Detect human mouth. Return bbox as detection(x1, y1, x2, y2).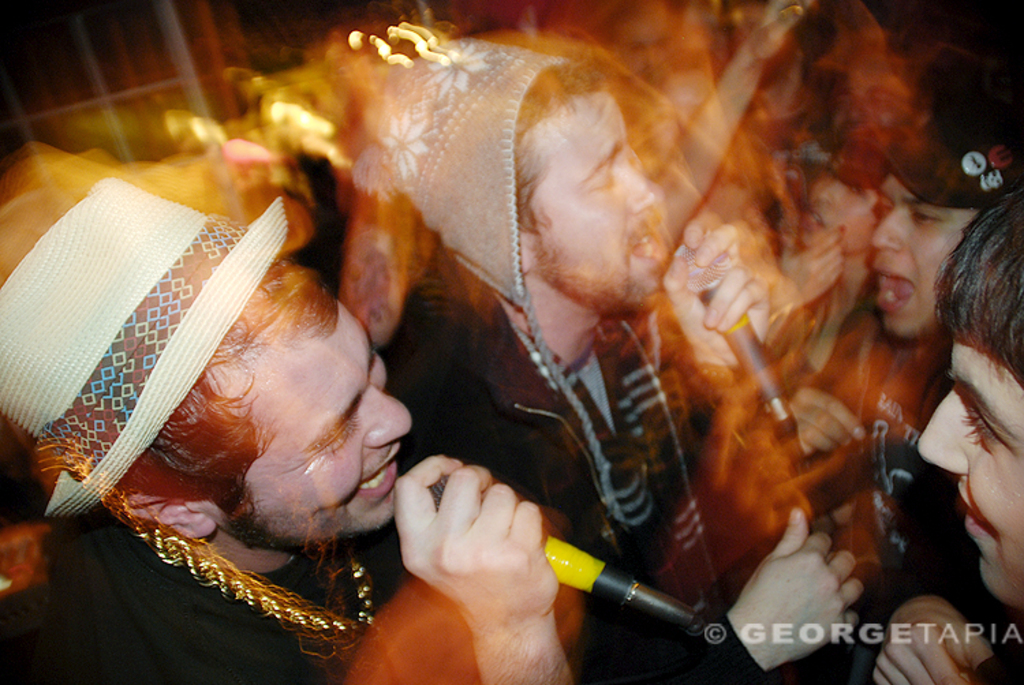
detection(356, 445, 400, 497).
